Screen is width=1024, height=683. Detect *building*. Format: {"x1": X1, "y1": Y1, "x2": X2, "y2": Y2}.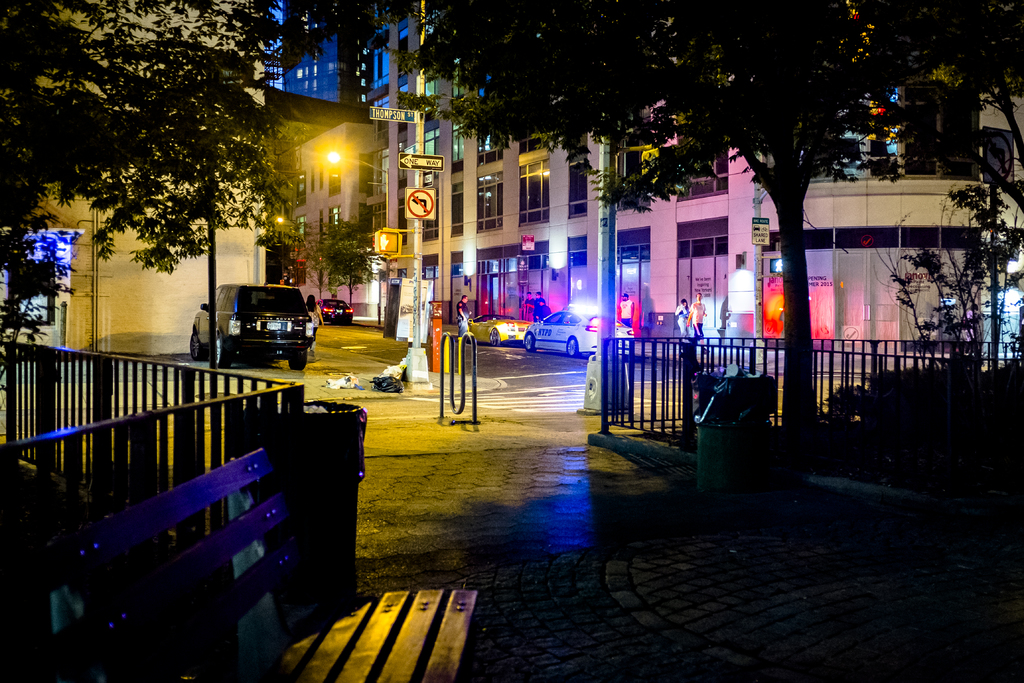
{"x1": 262, "y1": 122, "x2": 374, "y2": 317}.
